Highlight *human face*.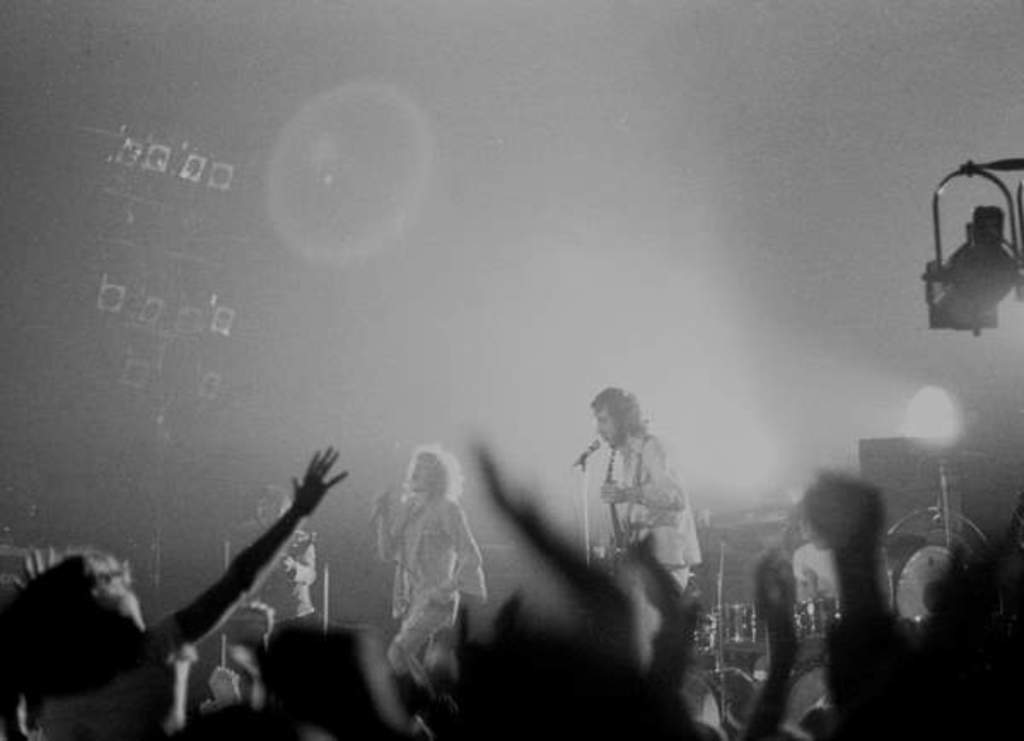
Highlighted region: x1=406, y1=463, x2=432, y2=493.
